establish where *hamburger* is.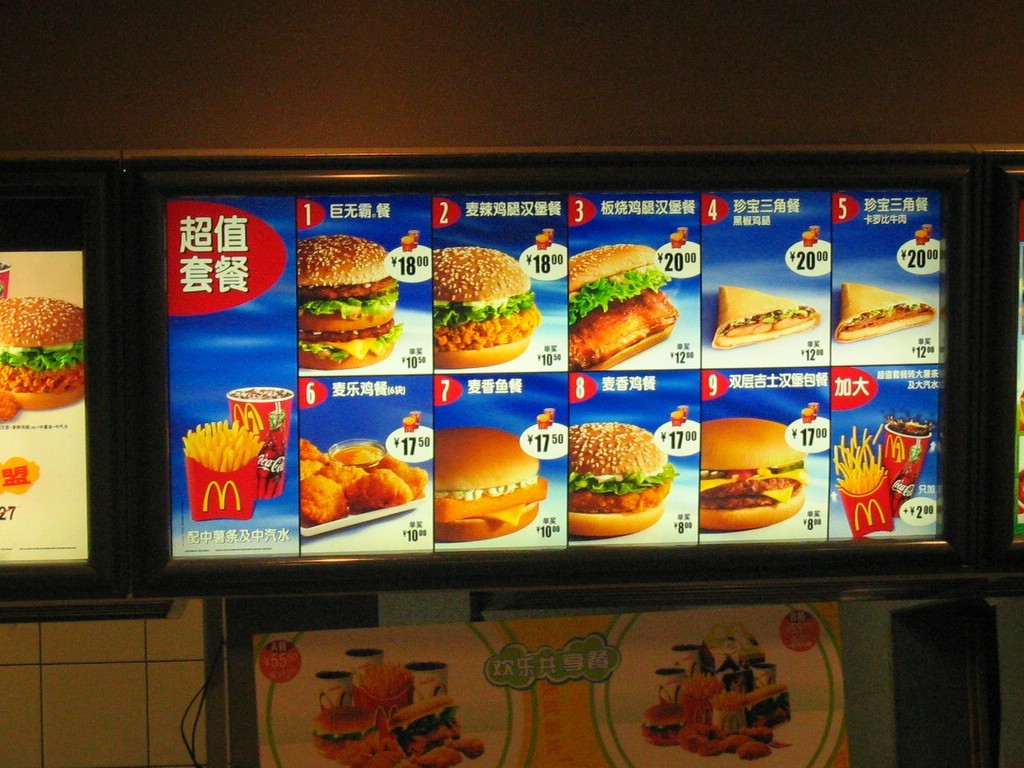
Established at {"left": 297, "top": 234, "right": 402, "bottom": 373}.
